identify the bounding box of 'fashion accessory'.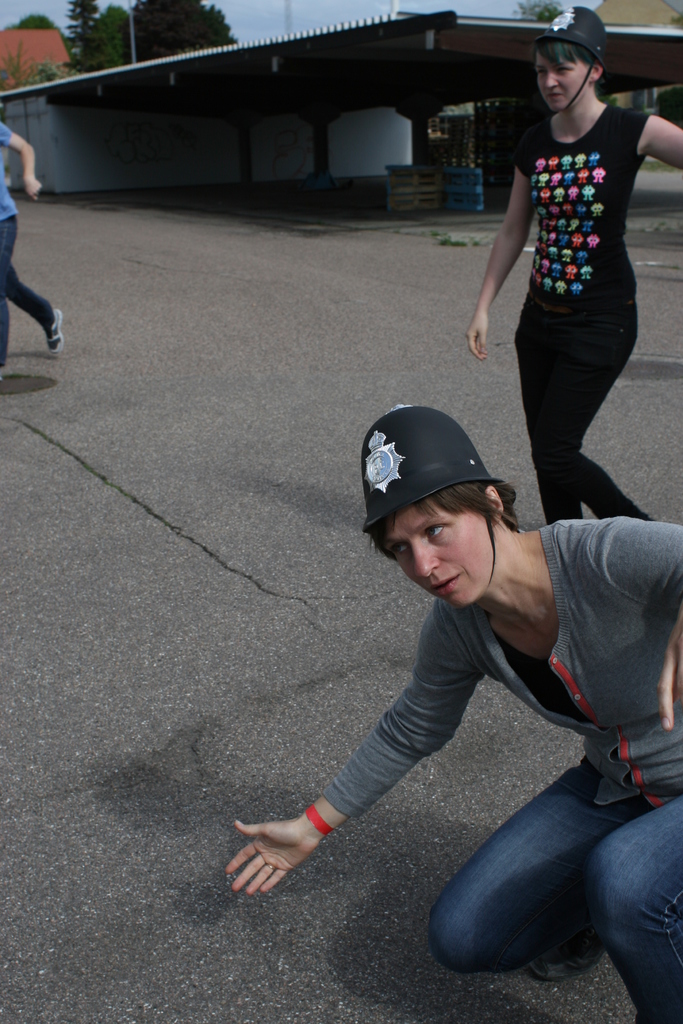
crop(306, 804, 333, 837).
